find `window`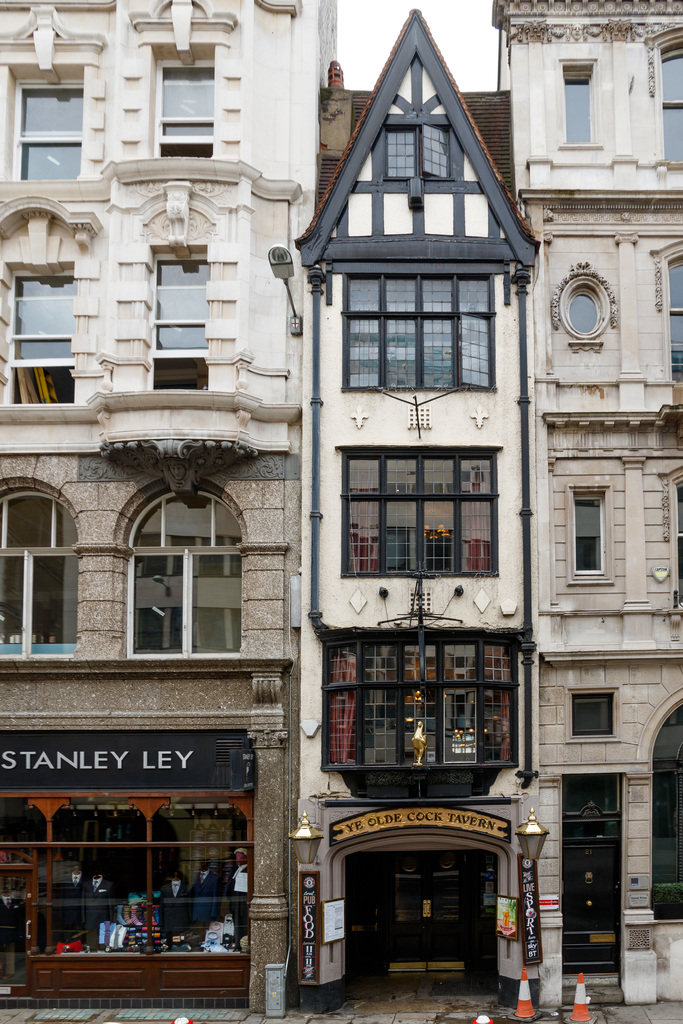
box=[561, 476, 614, 598]
